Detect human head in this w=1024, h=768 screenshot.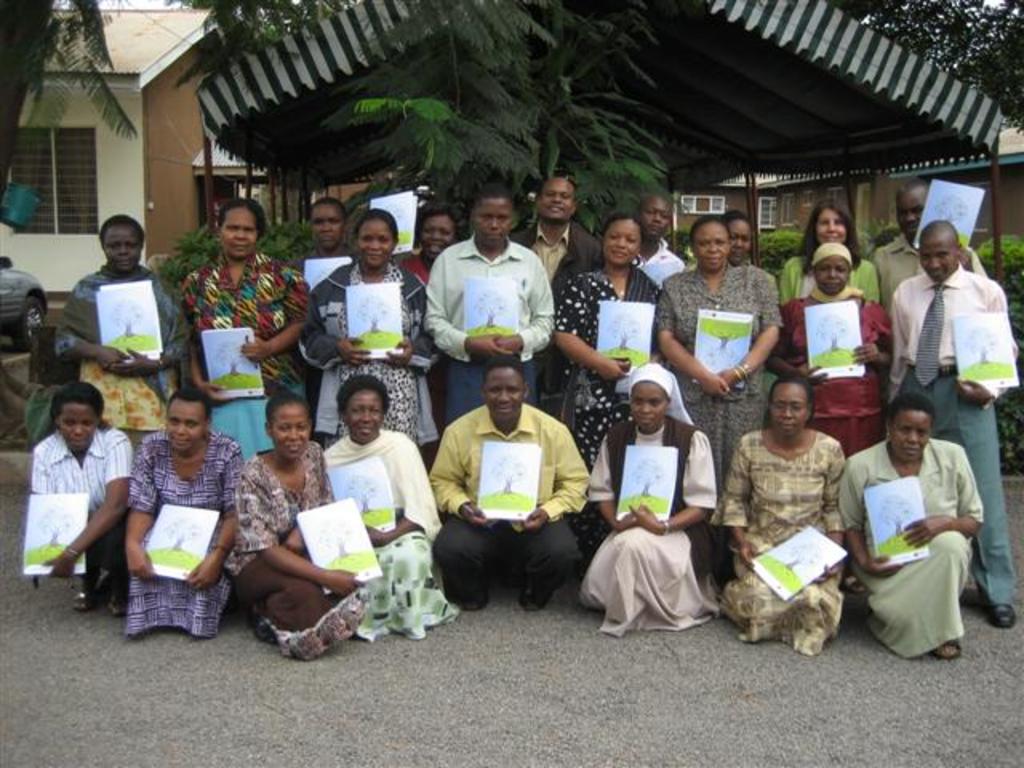
Detection: 98:213:146:272.
